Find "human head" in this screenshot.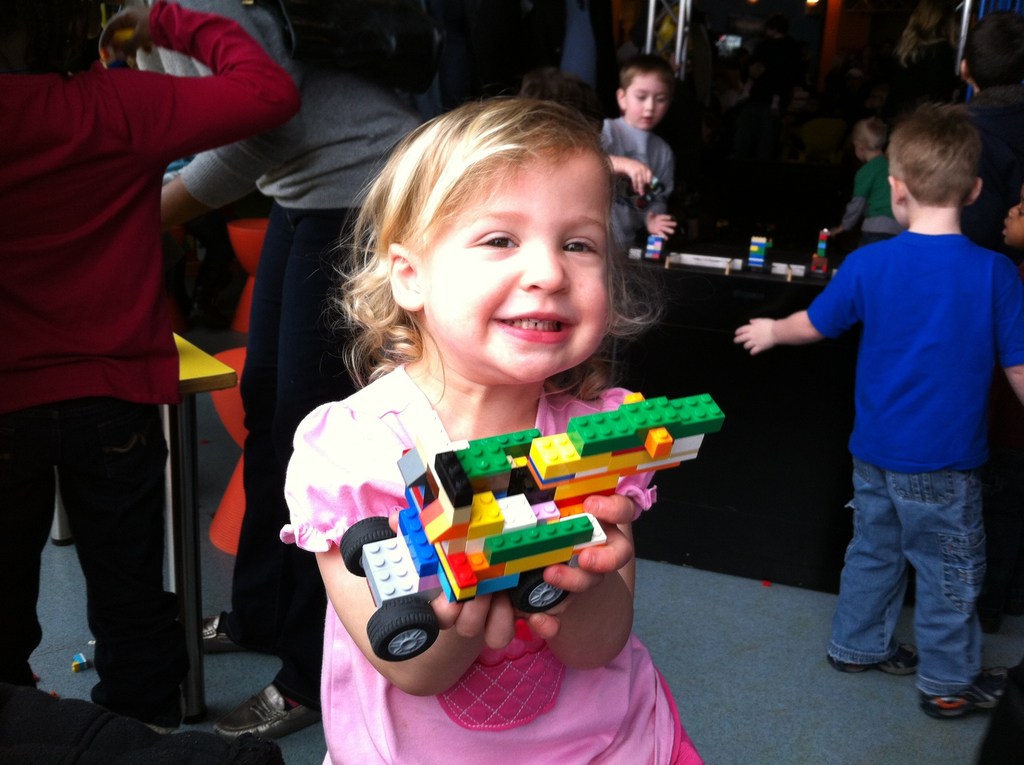
The bounding box for "human head" is box(0, 0, 102, 76).
